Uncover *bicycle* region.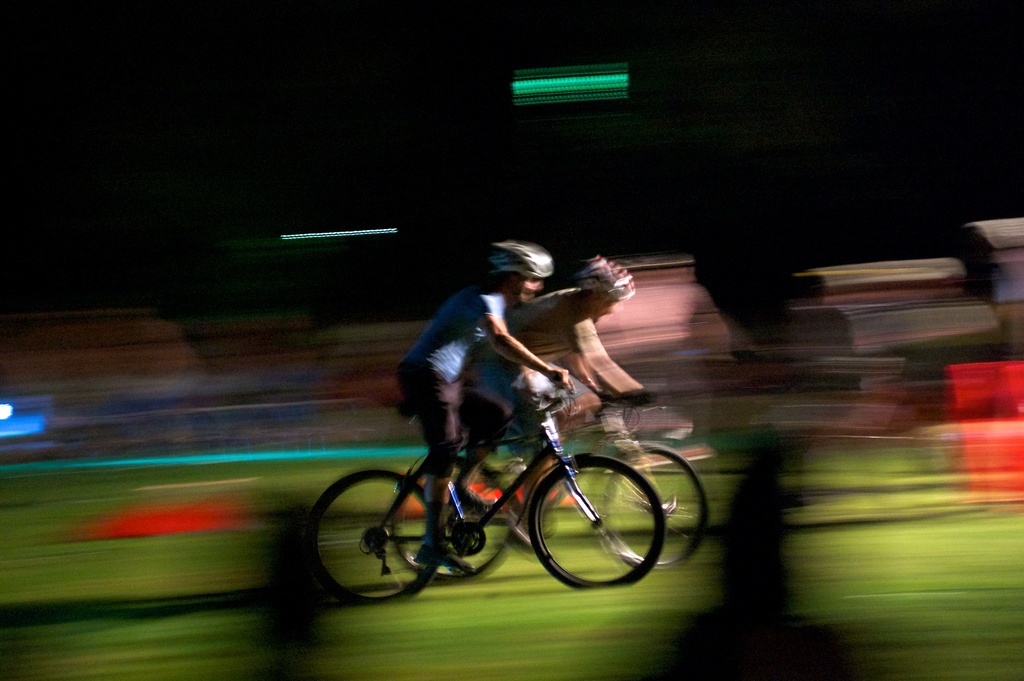
Uncovered: 391,385,712,586.
